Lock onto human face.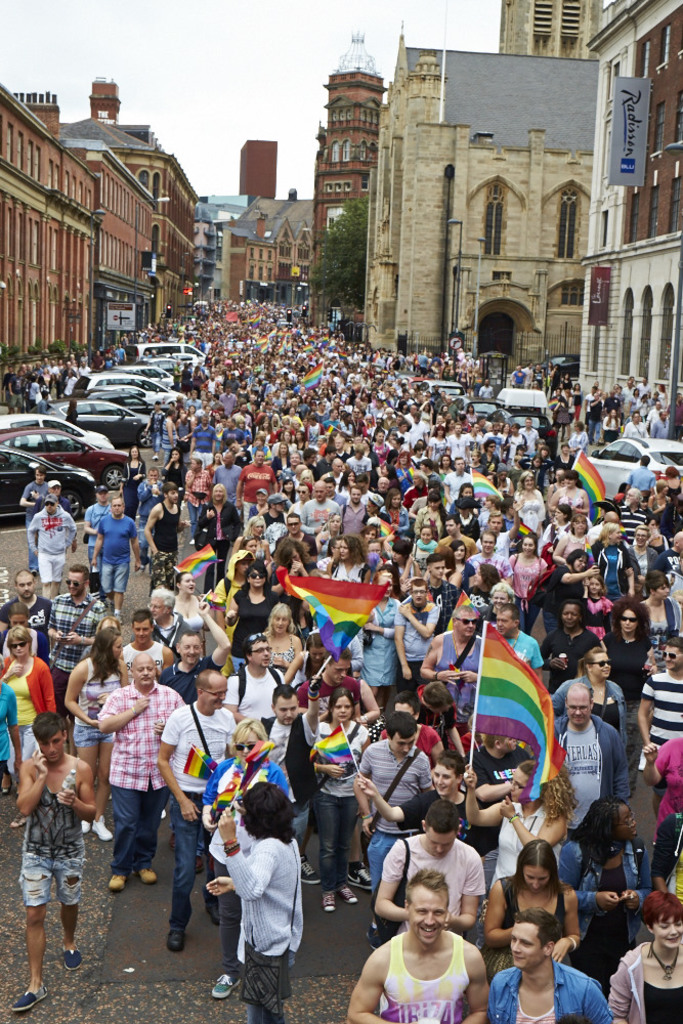
Locked: [x1=428, y1=821, x2=455, y2=858].
